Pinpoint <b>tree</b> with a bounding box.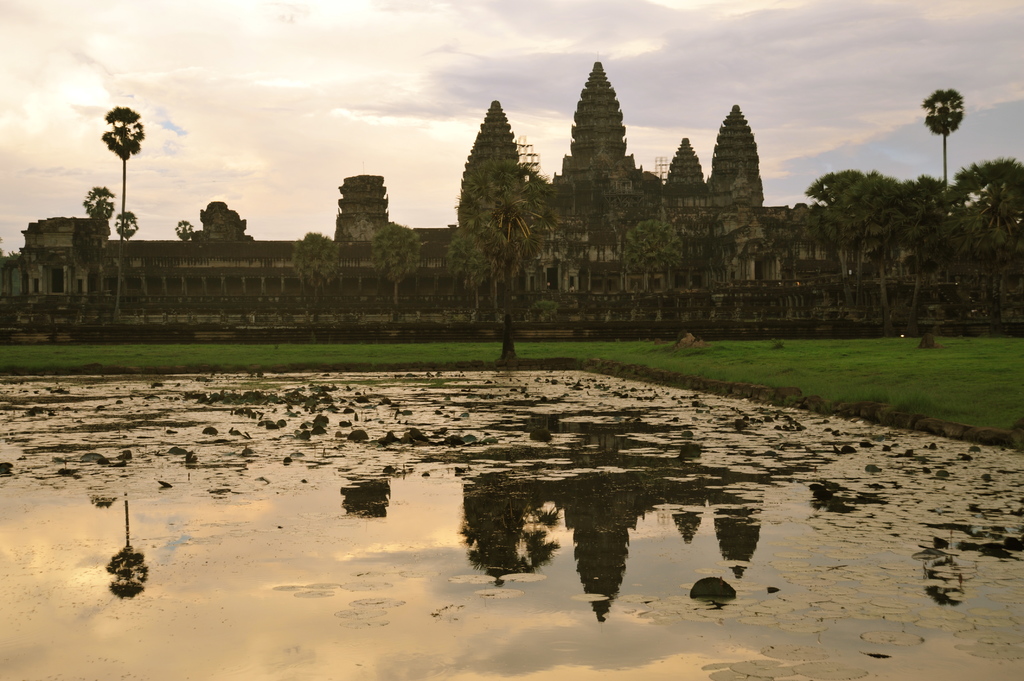
bbox(80, 181, 120, 226).
